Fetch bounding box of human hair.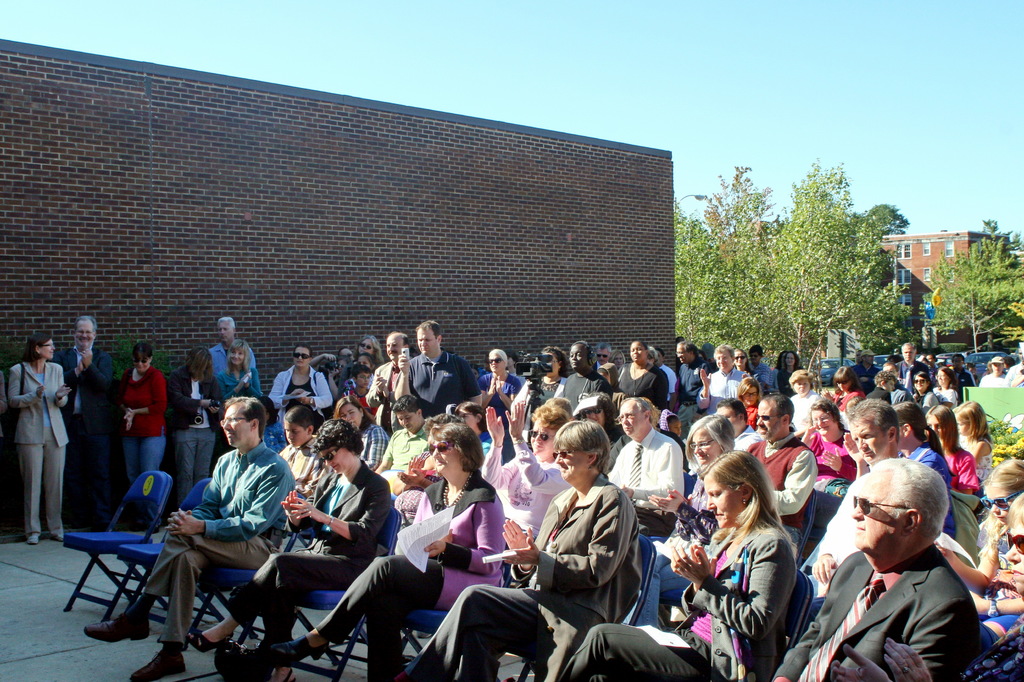
Bbox: box(429, 418, 485, 473).
